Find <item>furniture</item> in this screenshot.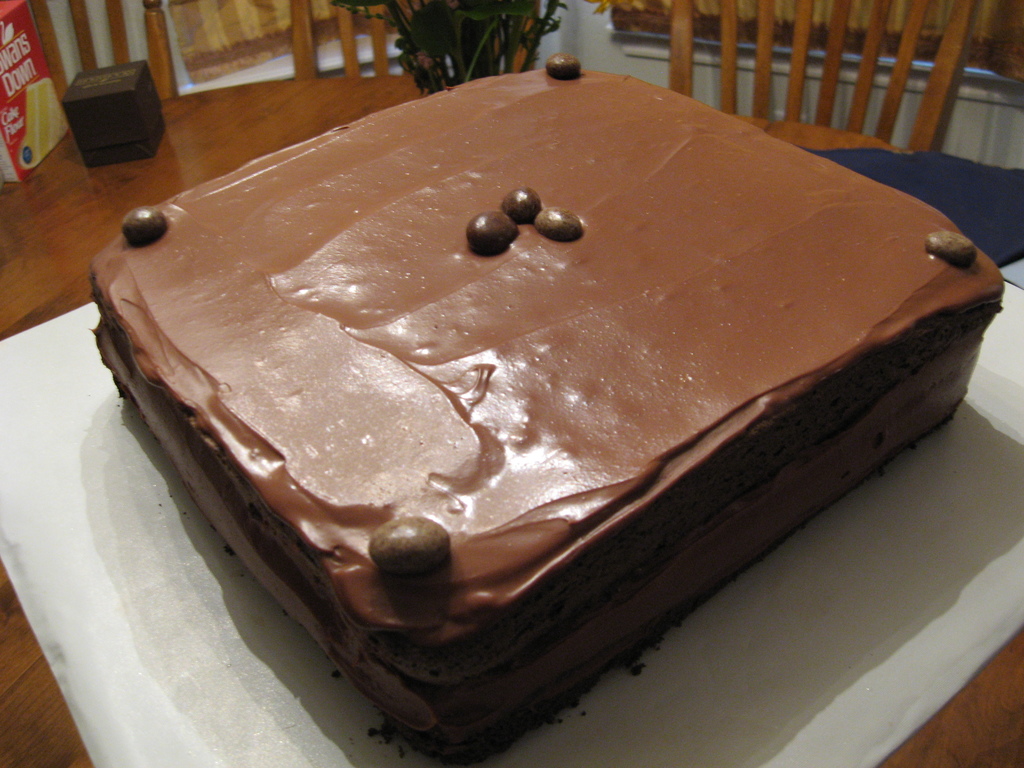
The bounding box for <item>furniture</item> is x1=26 y1=0 x2=178 y2=93.
